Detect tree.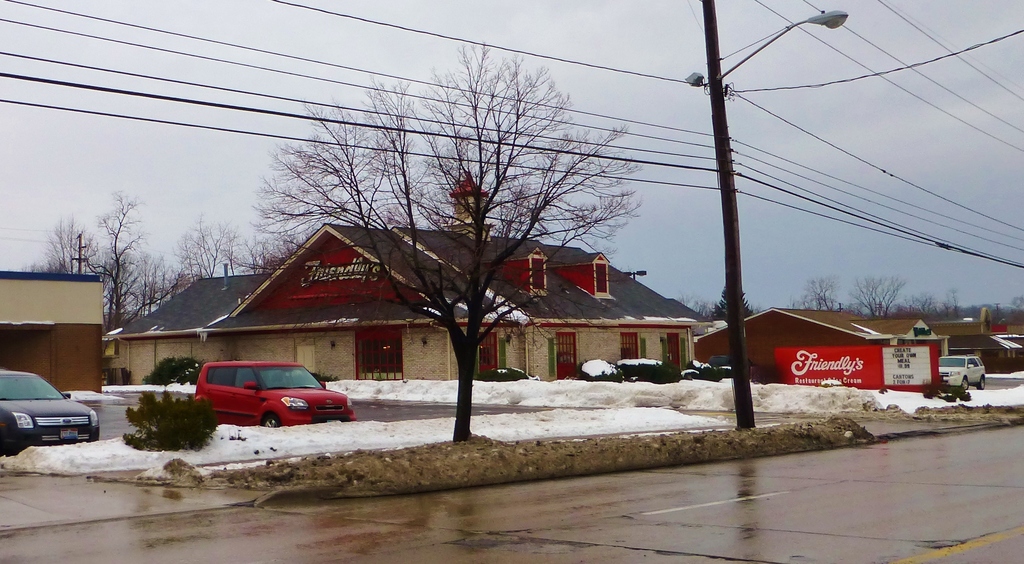
Detected at BBox(124, 260, 154, 325).
